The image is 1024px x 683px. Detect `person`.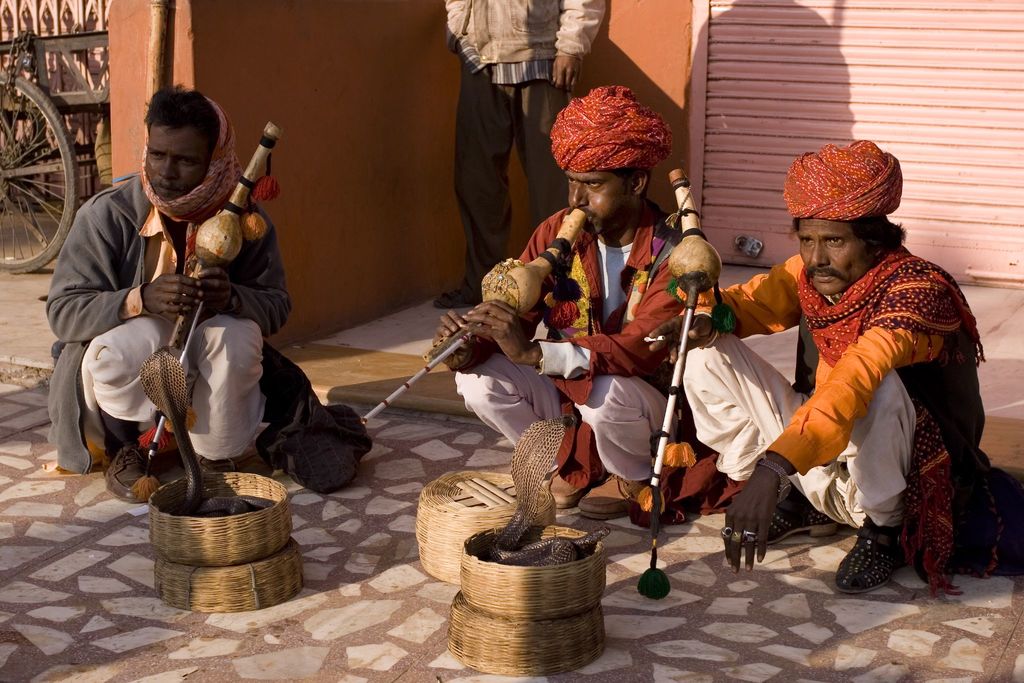
Detection: [x1=650, y1=133, x2=990, y2=598].
